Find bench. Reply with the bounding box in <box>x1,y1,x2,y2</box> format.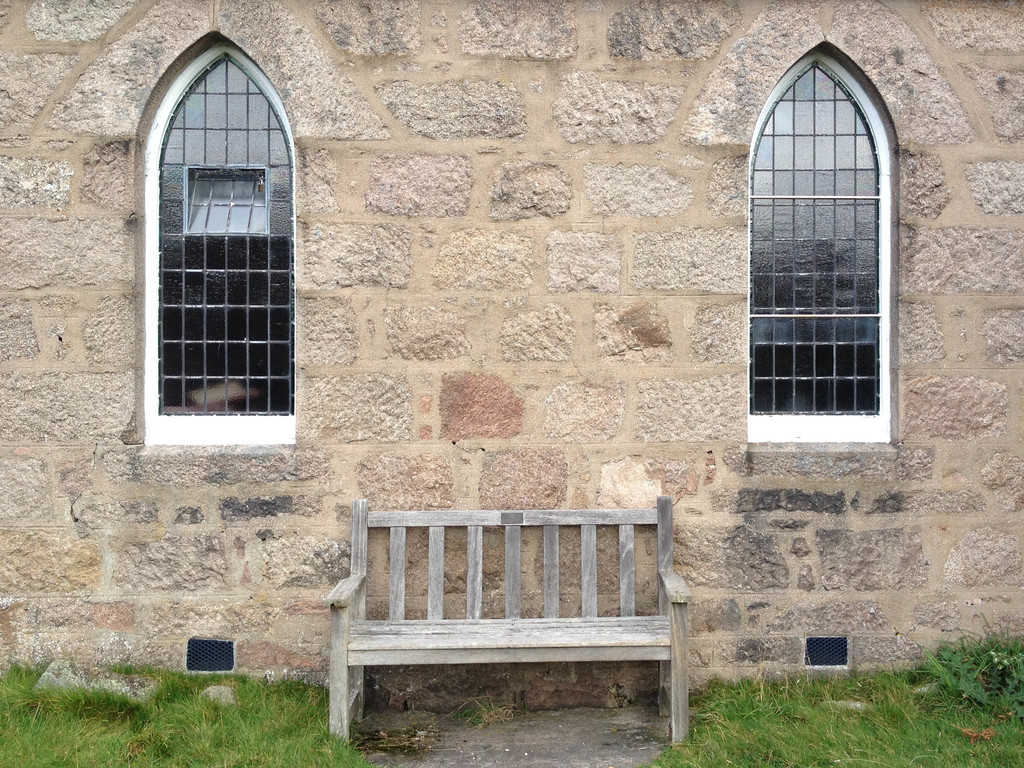
<box>324,499,703,760</box>.
